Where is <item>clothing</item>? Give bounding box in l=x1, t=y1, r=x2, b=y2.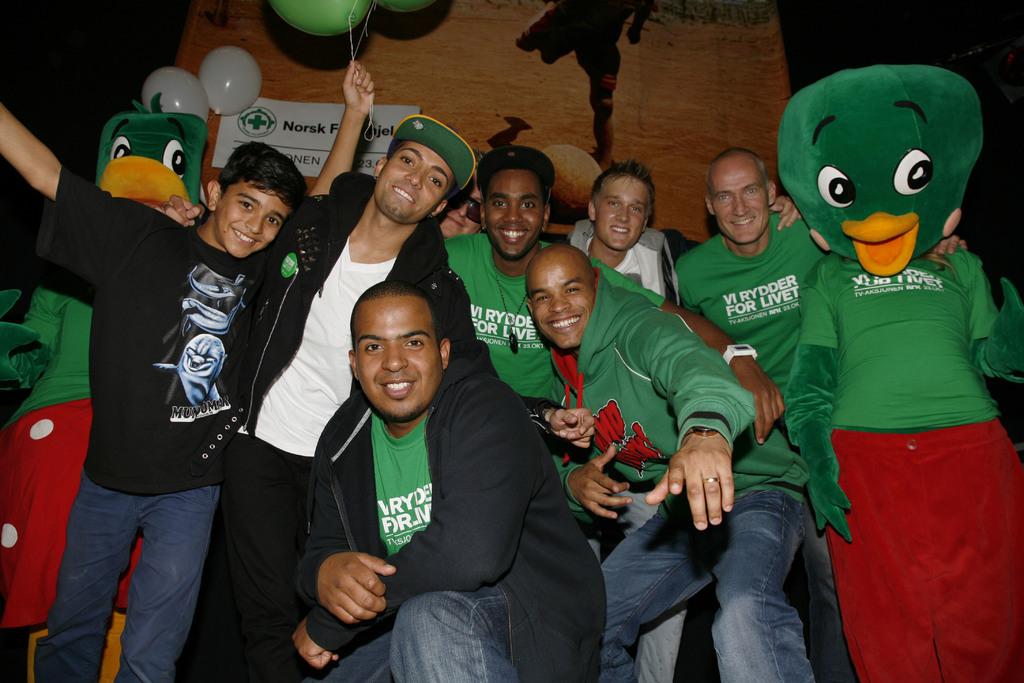
l=668, t=219, r=851, b=682.
